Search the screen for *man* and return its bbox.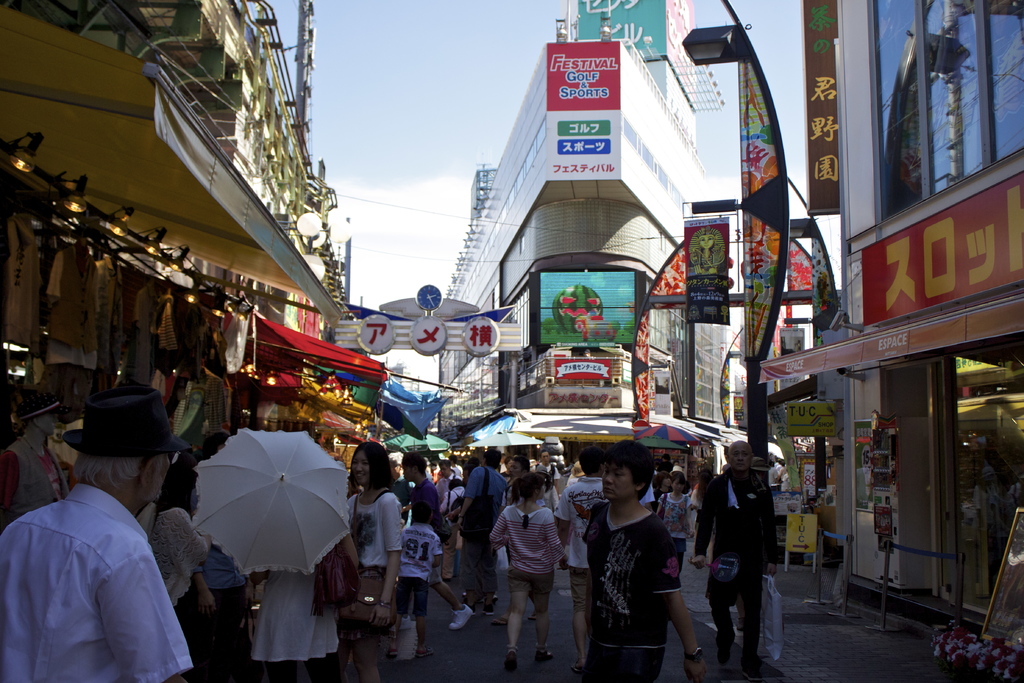
Found: select_region(386, 449, 416, 525).
